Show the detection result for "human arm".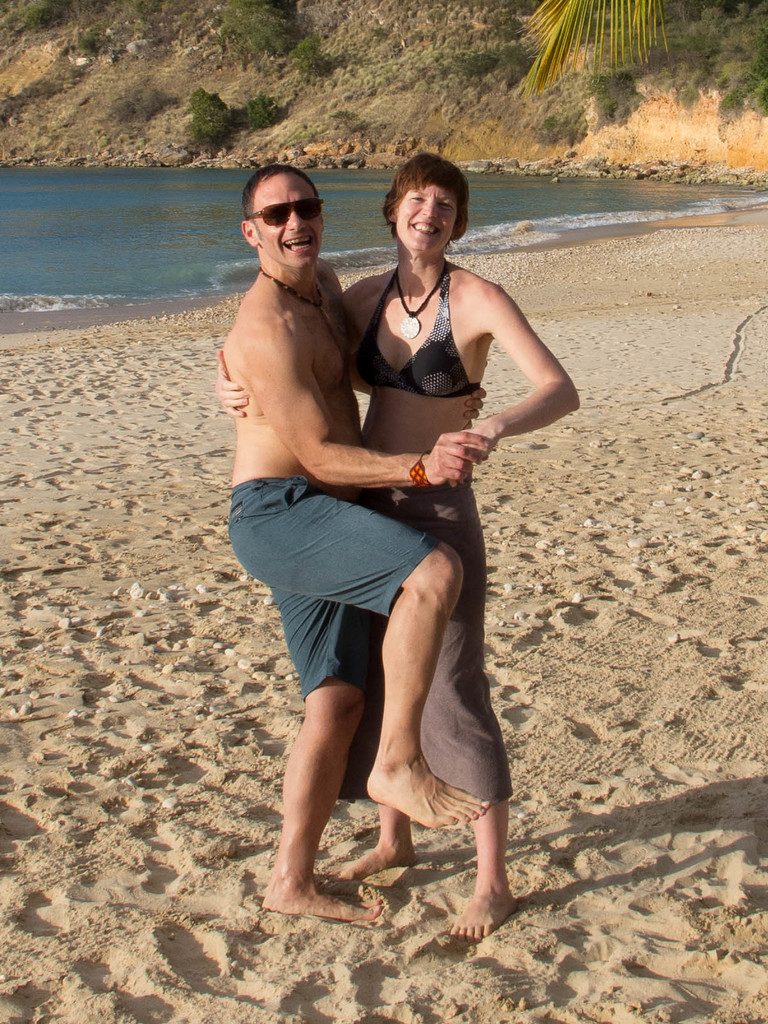
rect(455, 252, 584, 504).
